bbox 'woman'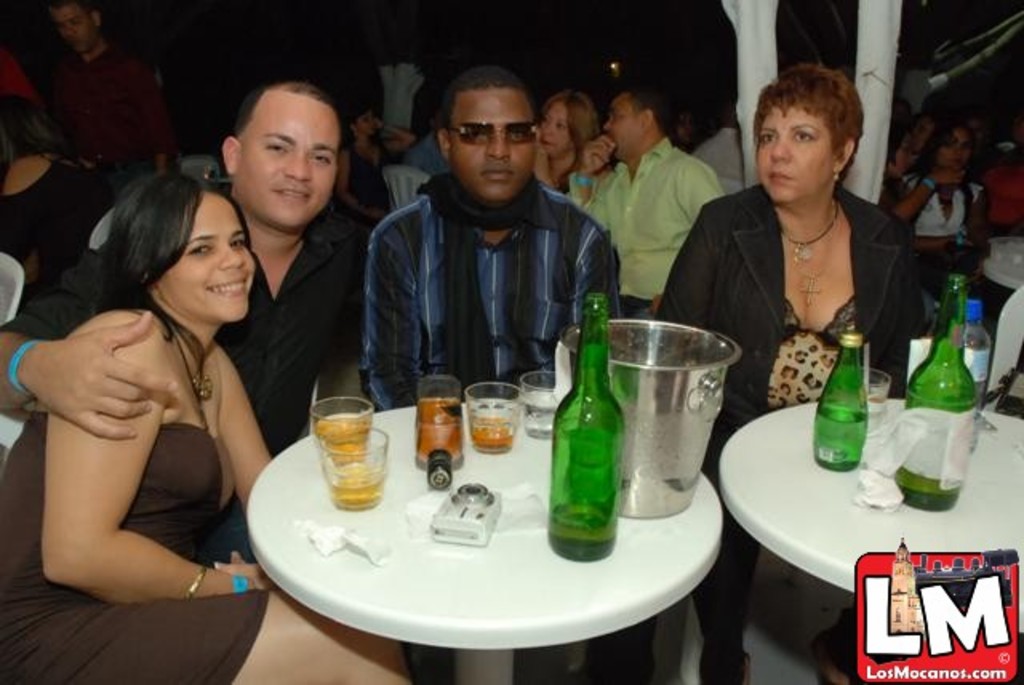
[x1=880, y1=130, x2=915, y2=216]
